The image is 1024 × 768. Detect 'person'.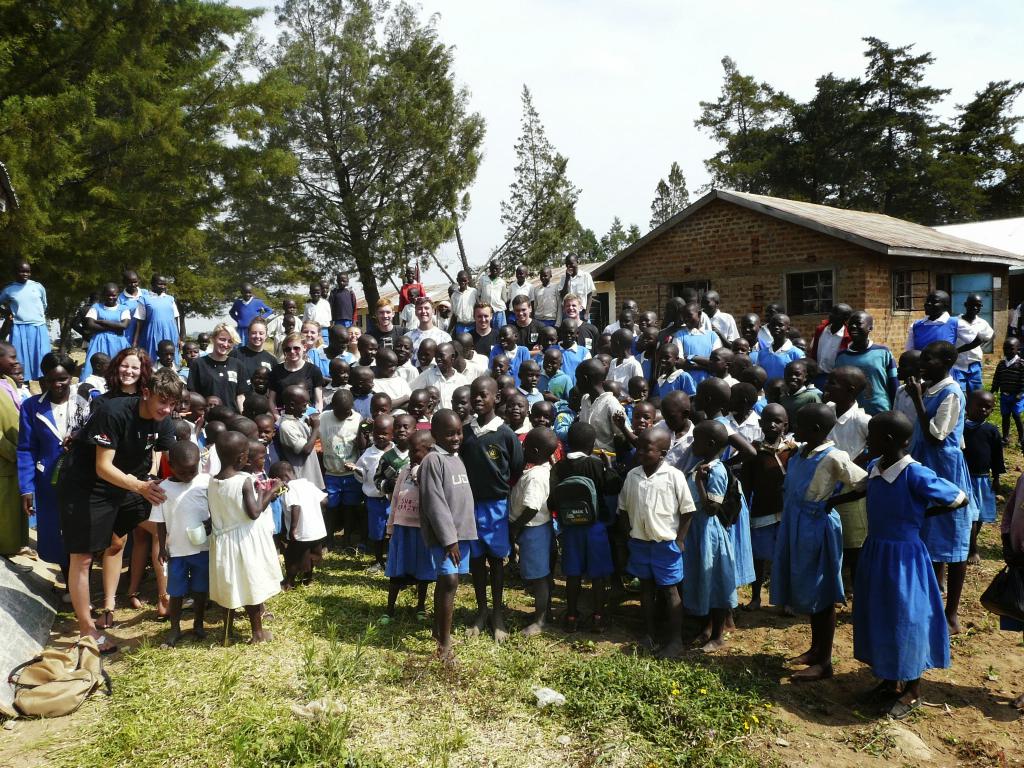
Detection: 900,287,979,391.
